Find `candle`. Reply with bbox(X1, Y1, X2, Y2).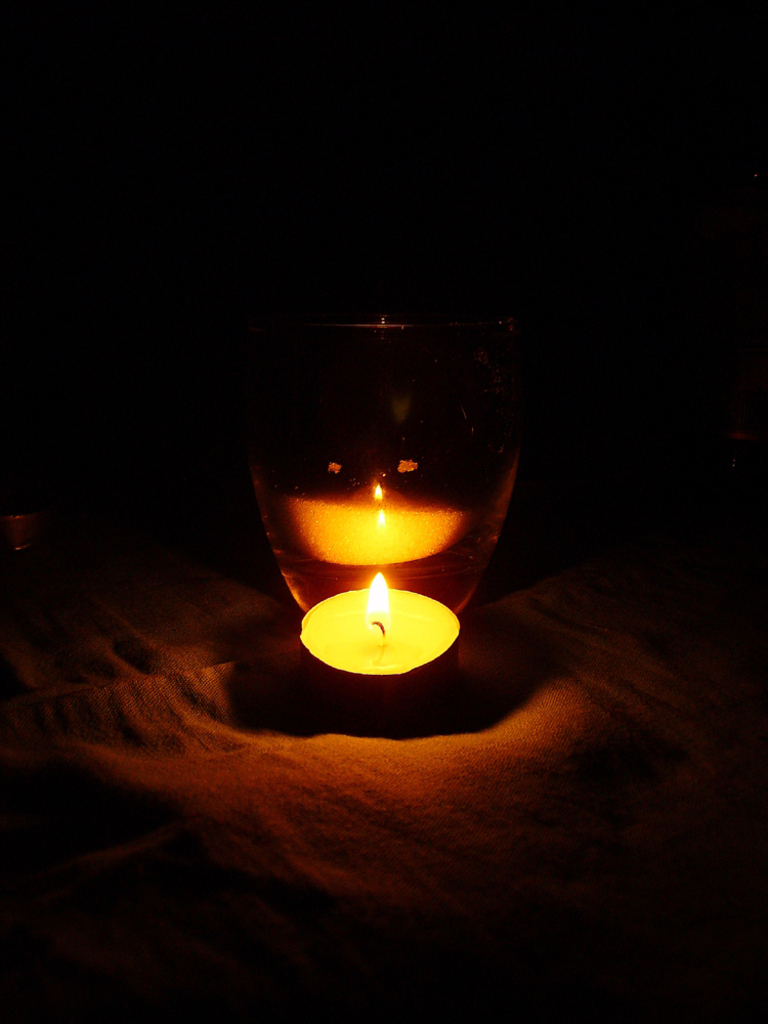
bbox(310, 578, 465, 703).
